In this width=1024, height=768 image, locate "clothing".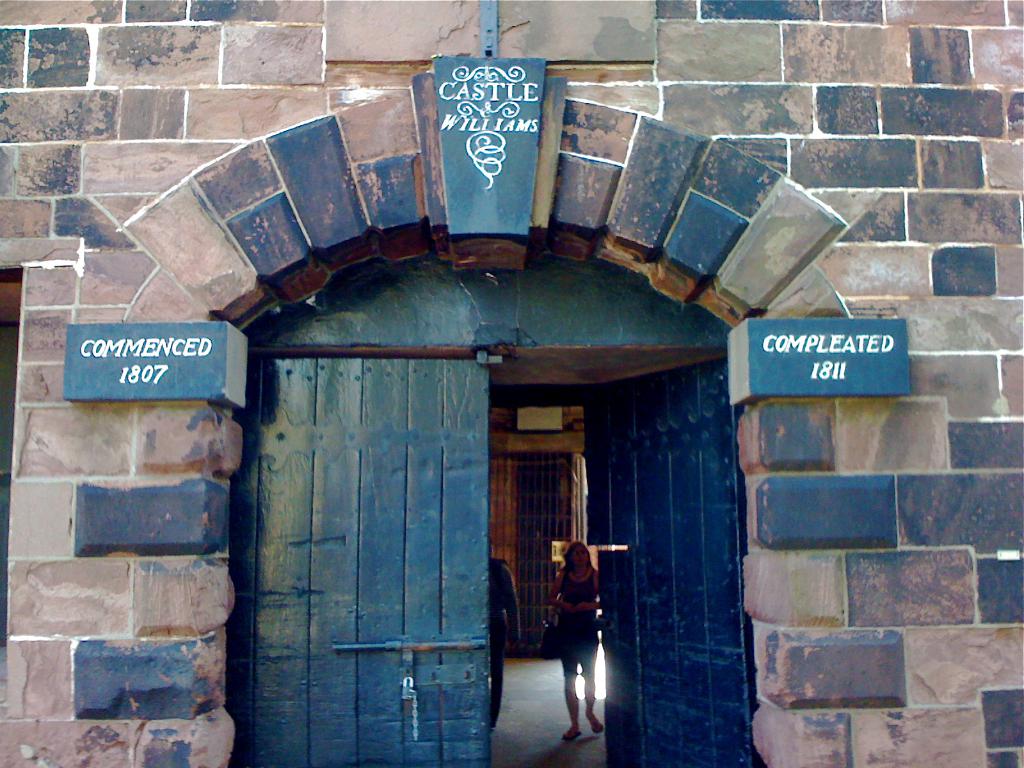
Bounding box: bbox(559, 572, 598, 678).
